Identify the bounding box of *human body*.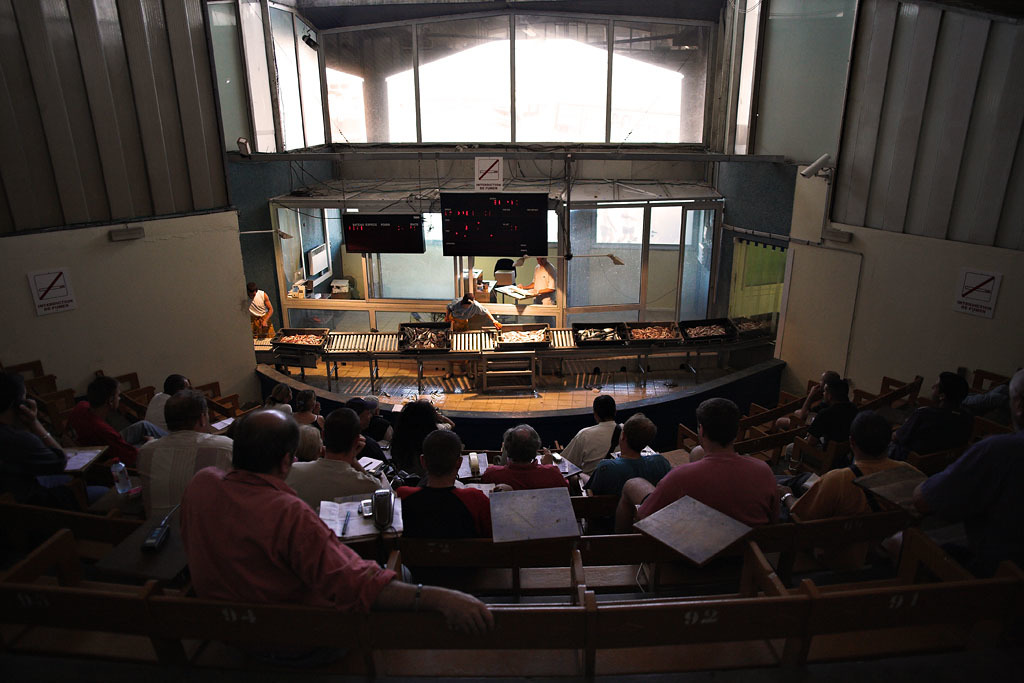
x1=905 y1=371 x2=1023 y2=525.
